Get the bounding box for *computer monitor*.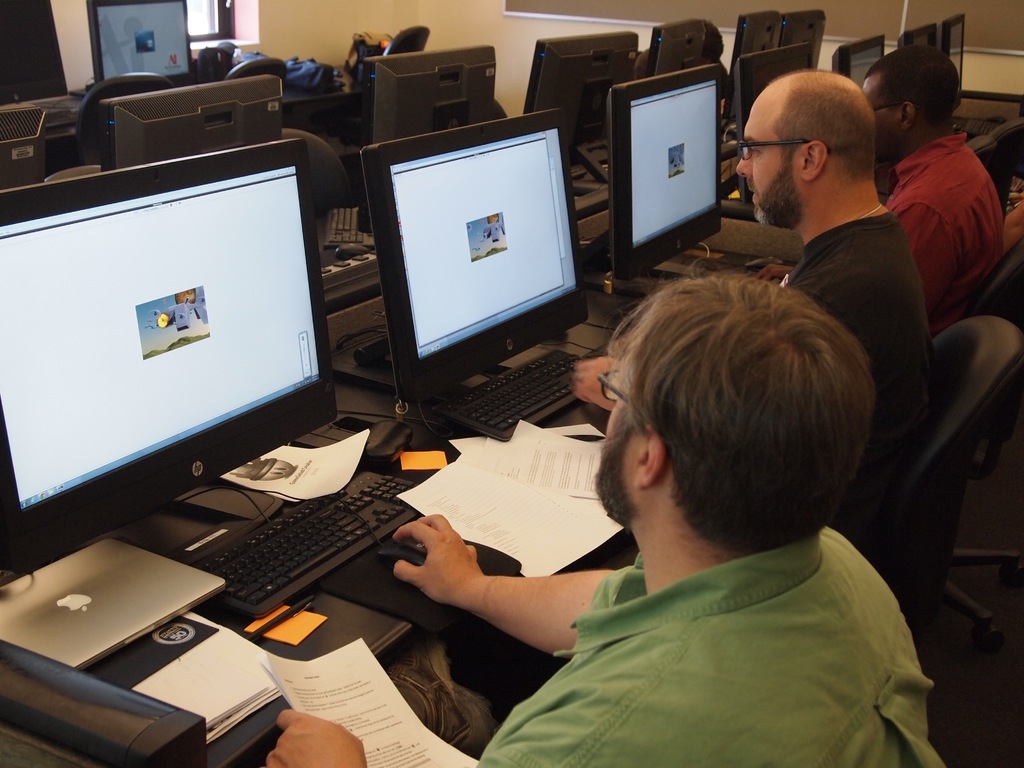
region(0, 99, 56, 190).
